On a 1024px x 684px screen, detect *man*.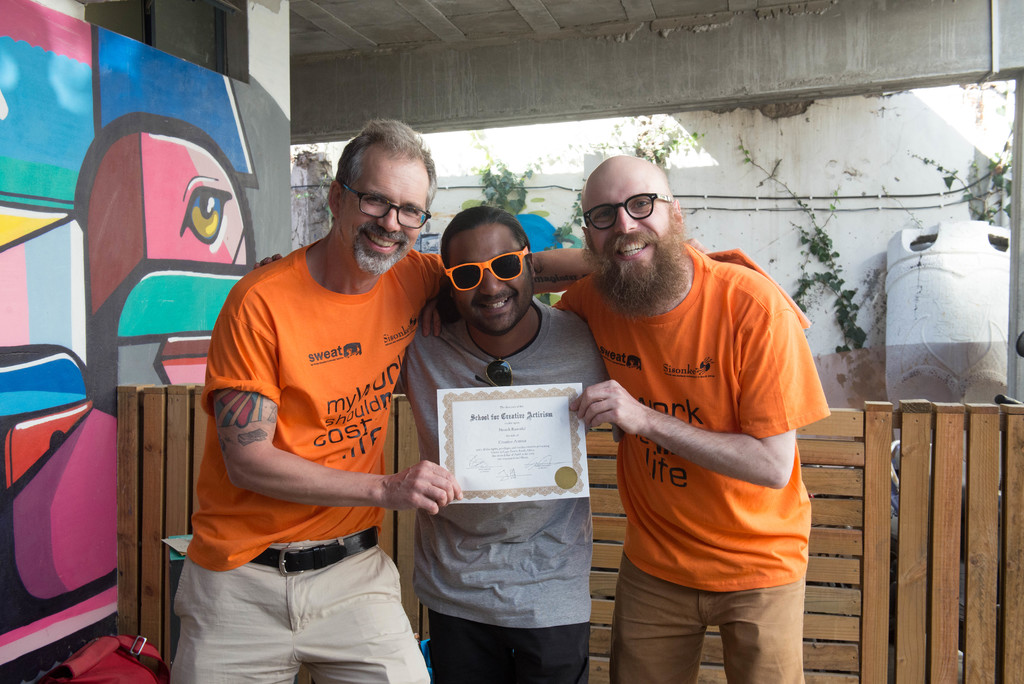
bbox(252, 204, 623, 683).
